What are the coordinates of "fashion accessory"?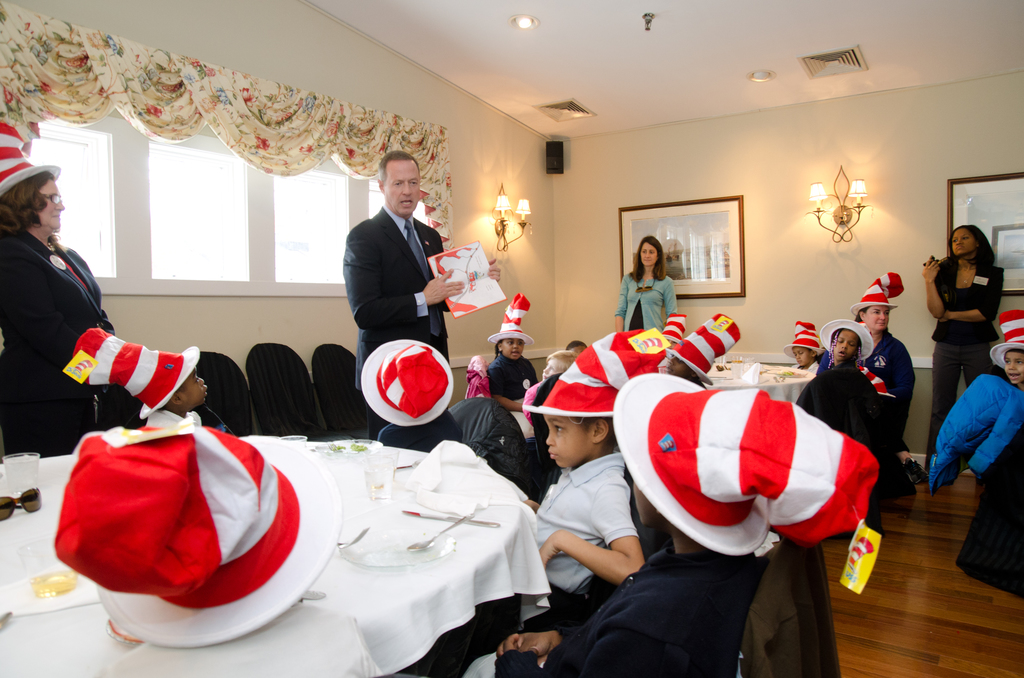
bbox=[55, 418, 342, 645].
